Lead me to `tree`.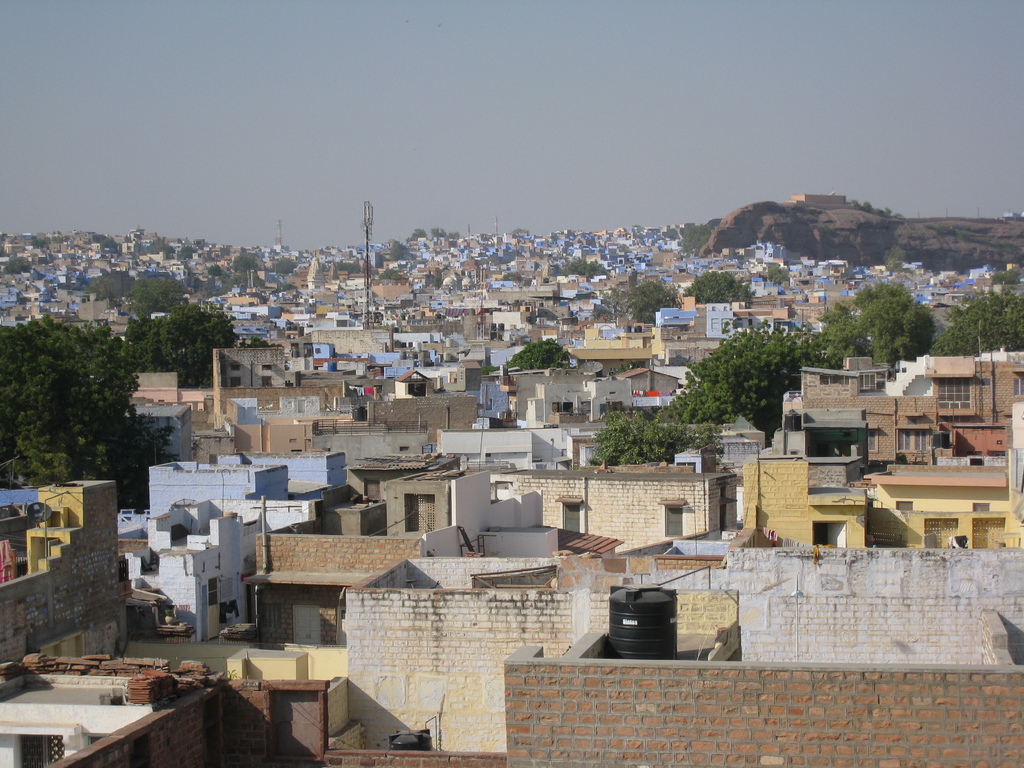
Lead to bbox=[878, 246, 908, 276].
